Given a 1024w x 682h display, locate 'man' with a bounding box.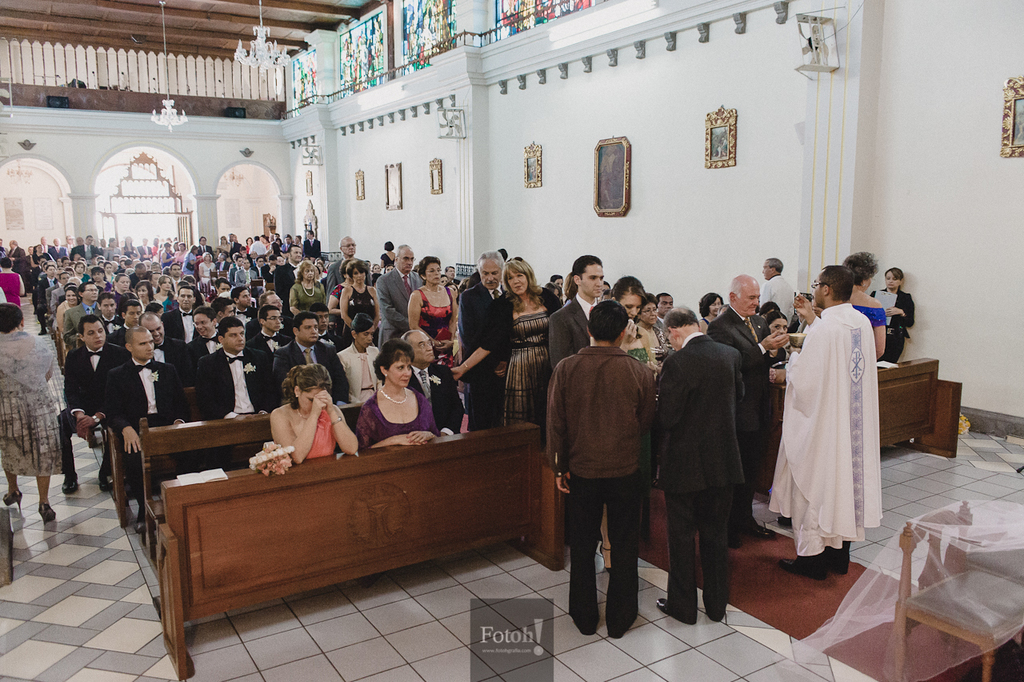
Located: rect(703, 269, 790, 551).
